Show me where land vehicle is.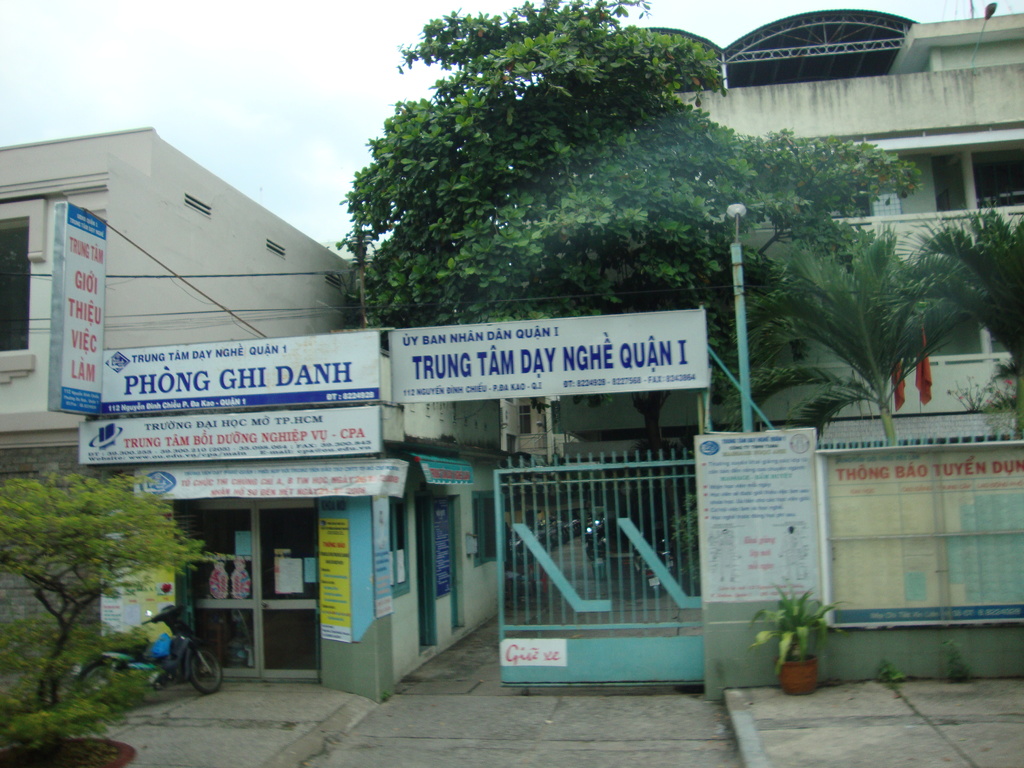
land vehicle is at (left=80, top=603, right=228, bottom=692).
